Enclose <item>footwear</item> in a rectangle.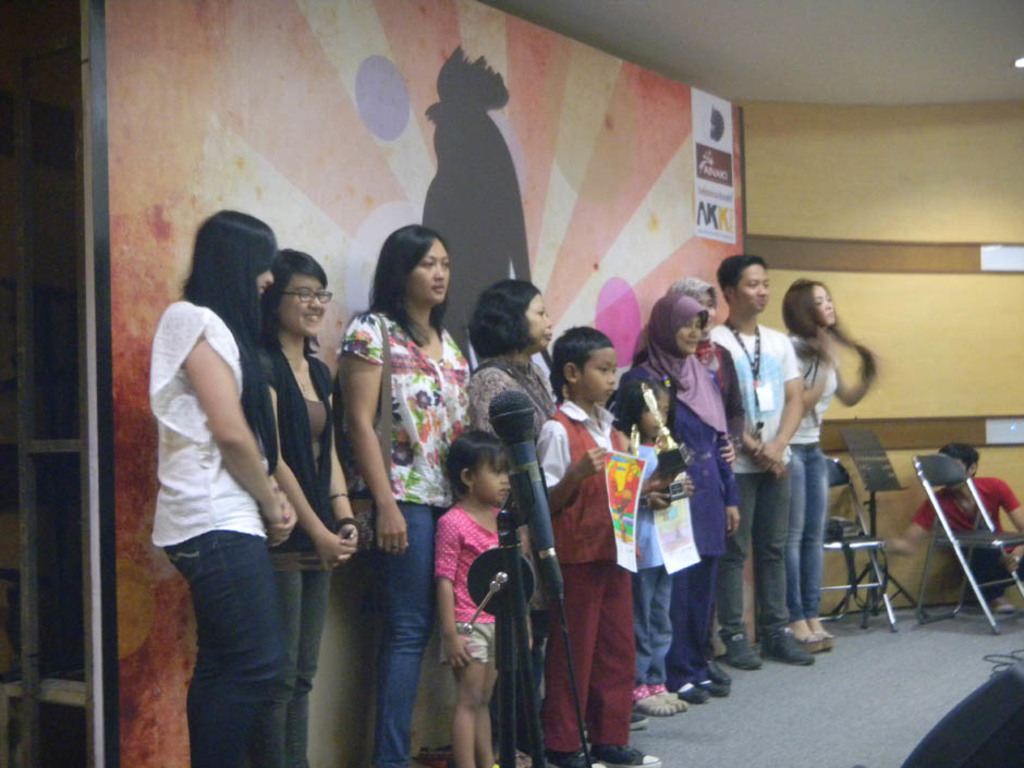
[641,680,687,716].
